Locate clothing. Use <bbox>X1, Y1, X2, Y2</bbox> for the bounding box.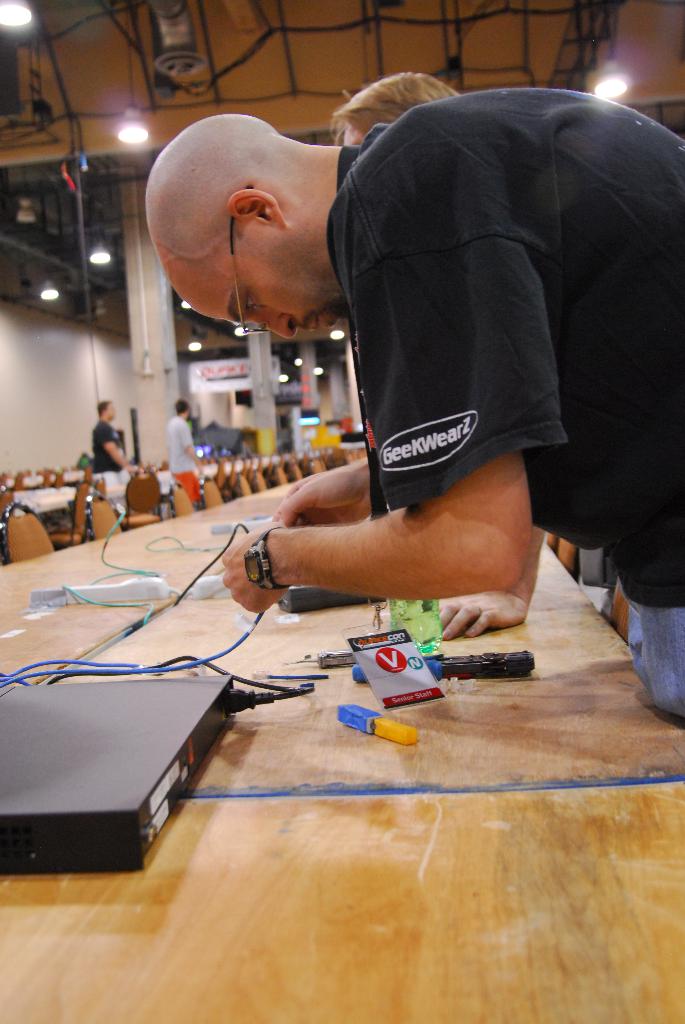
<bbox>85, 417, 122, 467</bbox>.
